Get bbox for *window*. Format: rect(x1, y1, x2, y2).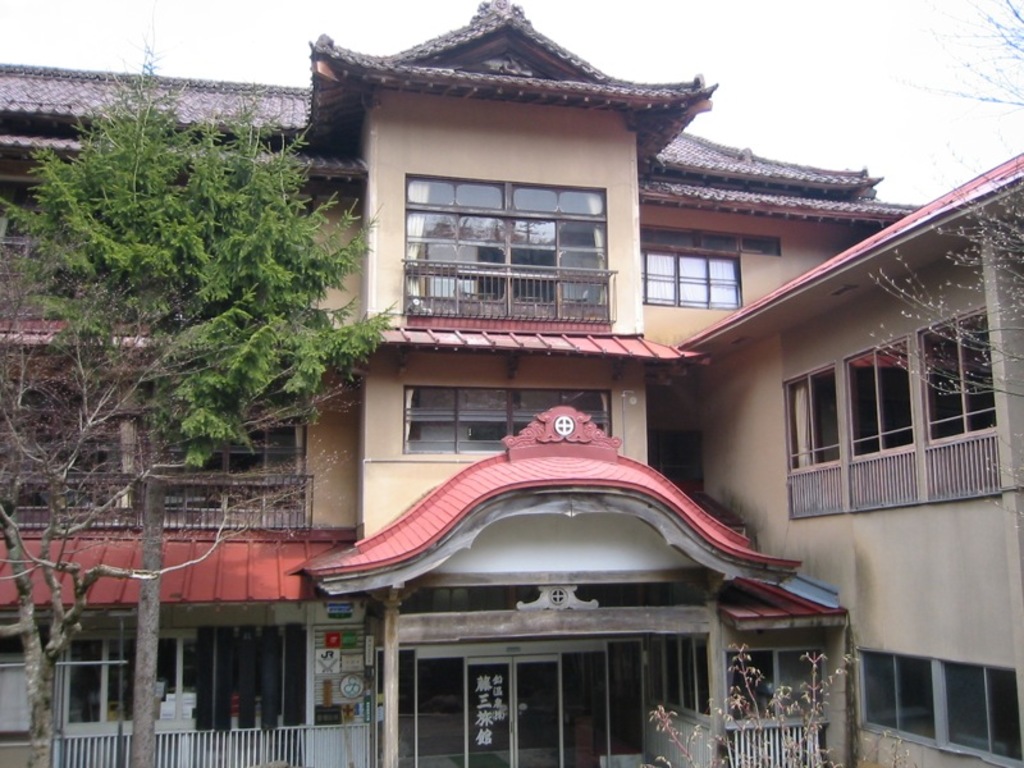
rect(859, 652, 1020, 767).
